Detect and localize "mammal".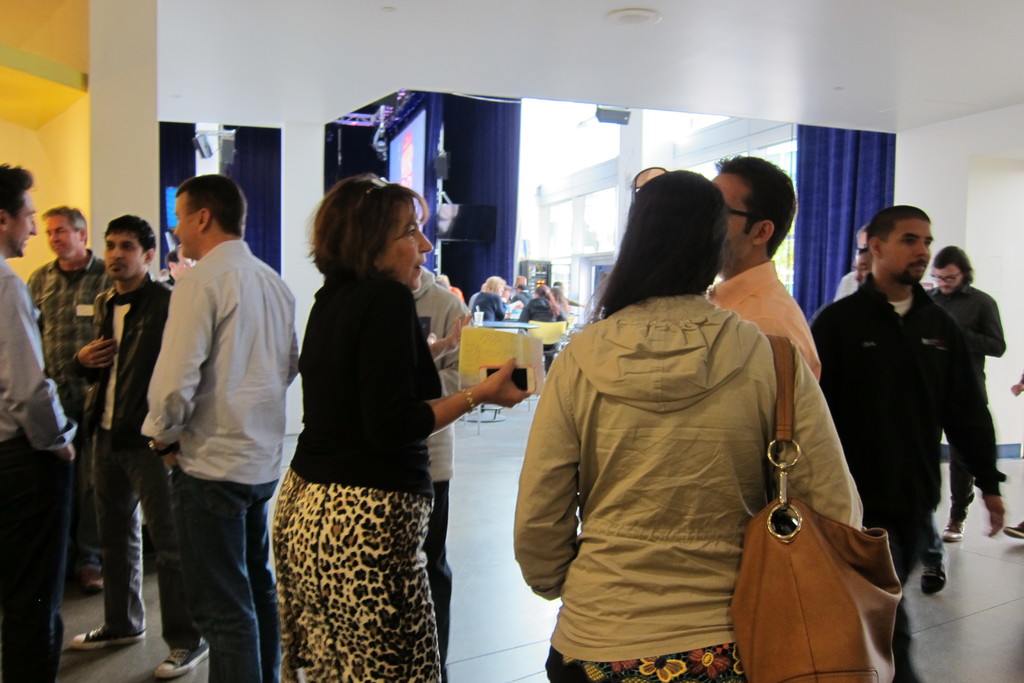
Localized at bbox(410, 267, 474, 682).
